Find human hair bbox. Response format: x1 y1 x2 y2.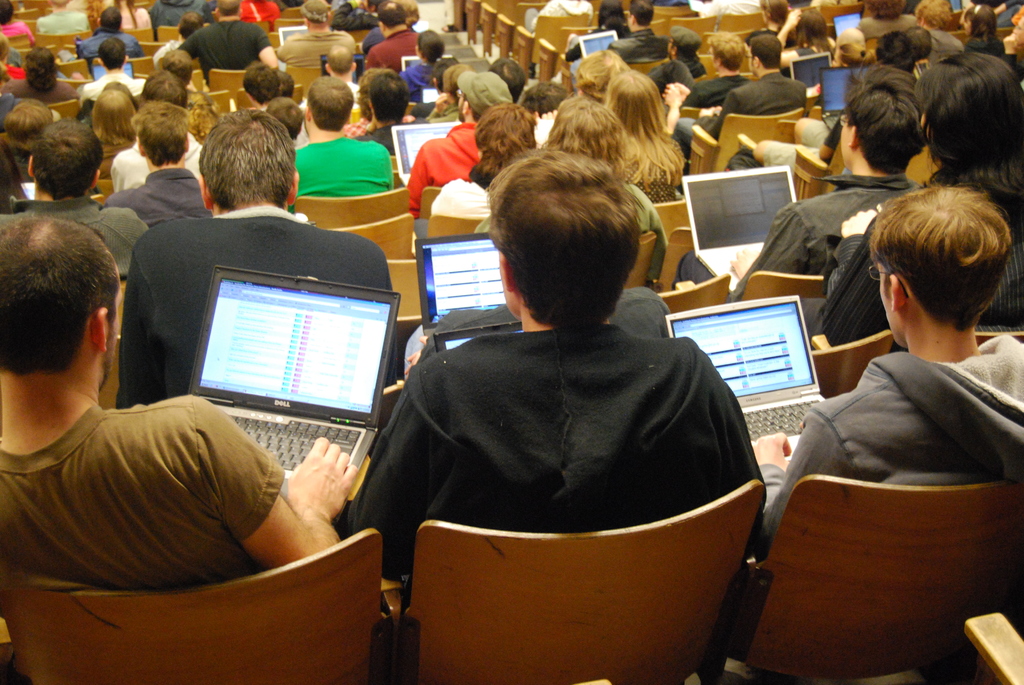
874 31 912 70.
